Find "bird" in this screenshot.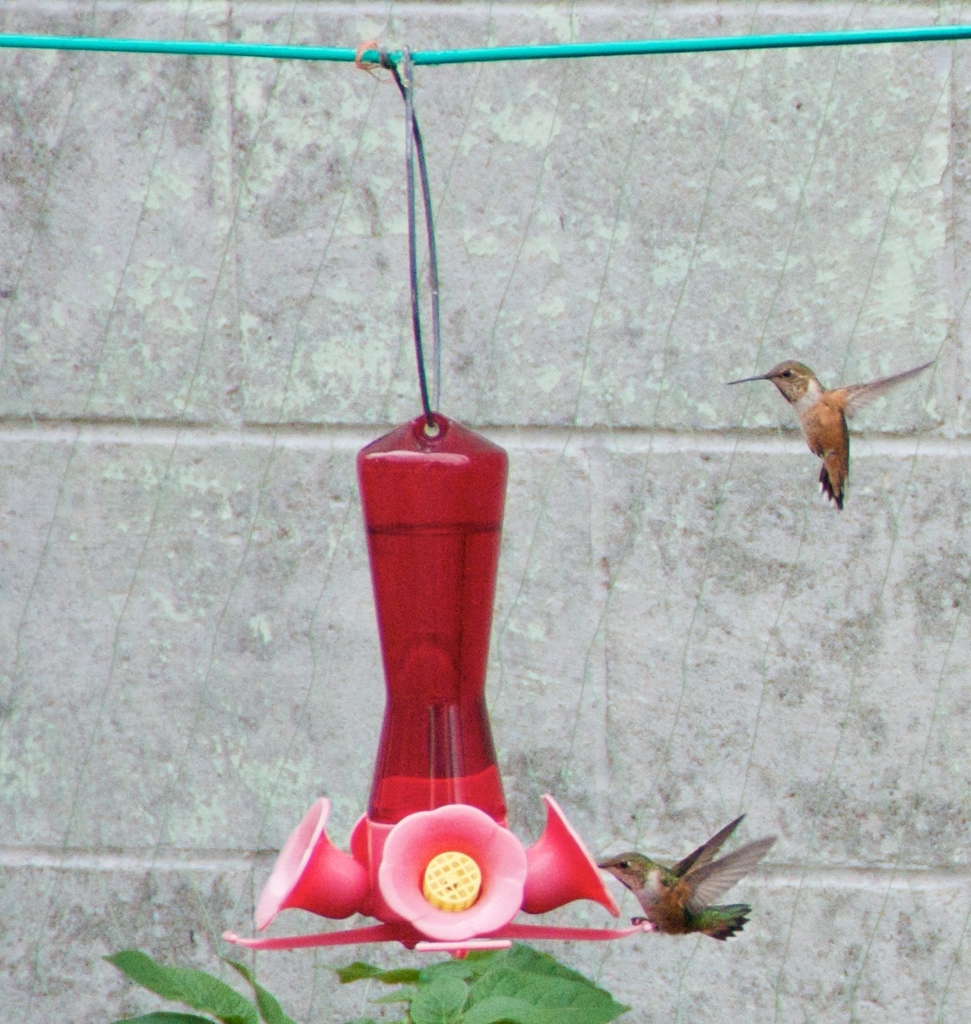
The bounding box for "bird" is [593, 807, 785, 948].
